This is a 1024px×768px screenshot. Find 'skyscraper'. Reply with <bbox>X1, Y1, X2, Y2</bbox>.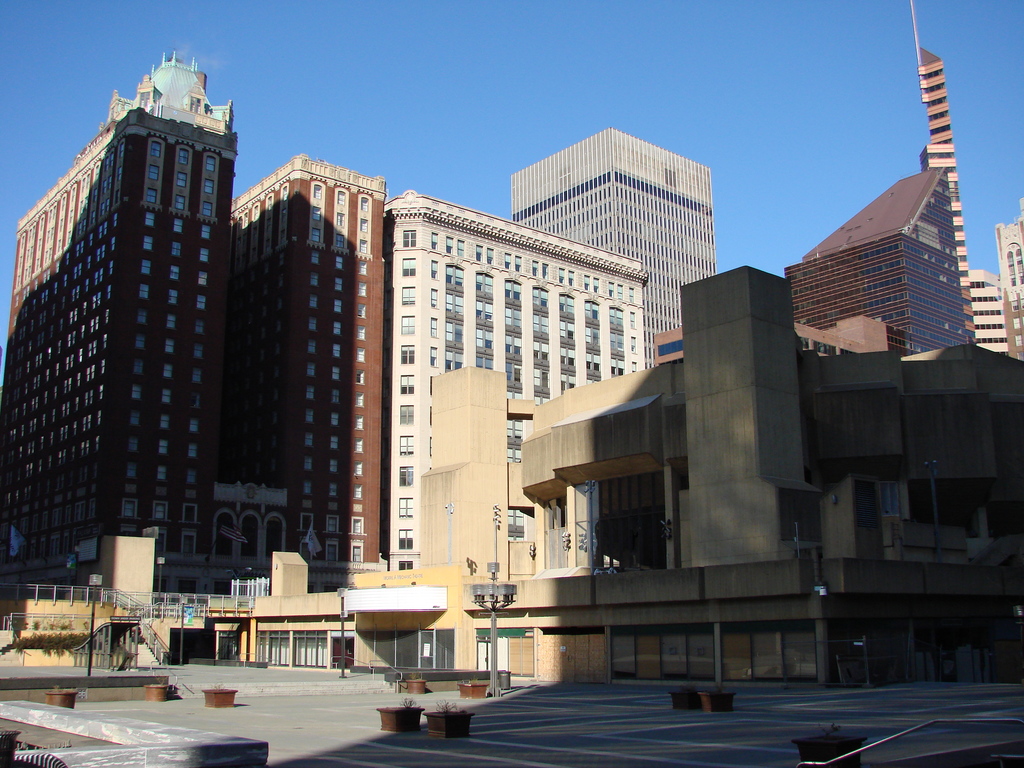
<bbox>498, 129, 732, 387</bbox>.
